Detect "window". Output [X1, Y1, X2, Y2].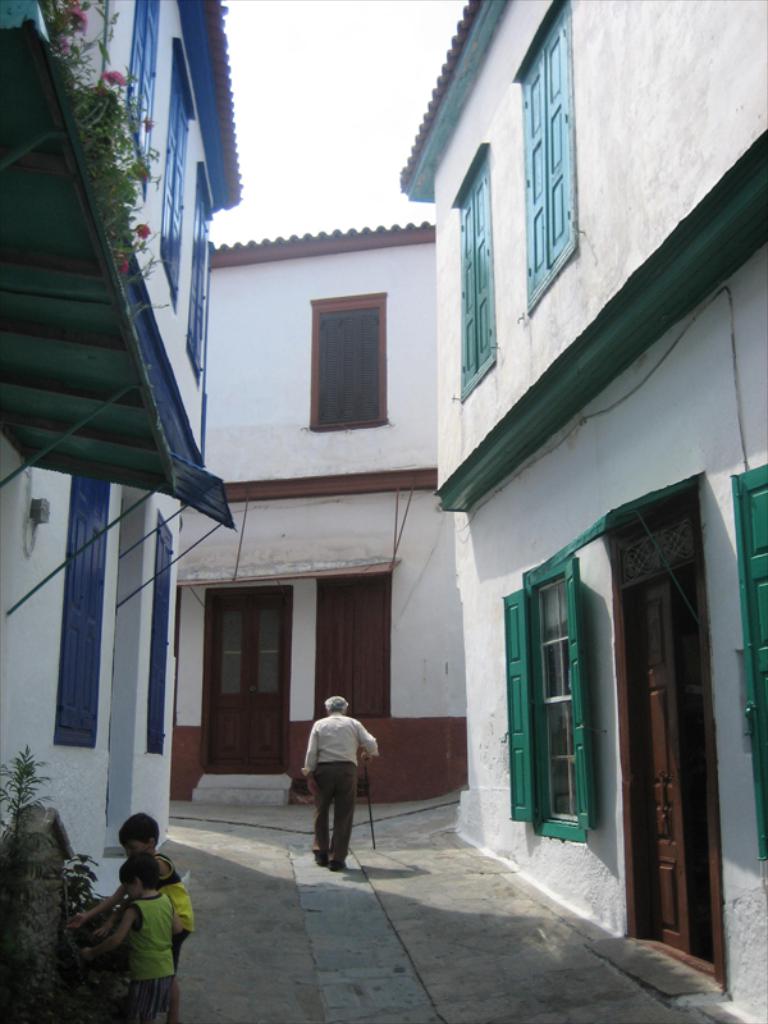
[524, 573, 586, 823].
